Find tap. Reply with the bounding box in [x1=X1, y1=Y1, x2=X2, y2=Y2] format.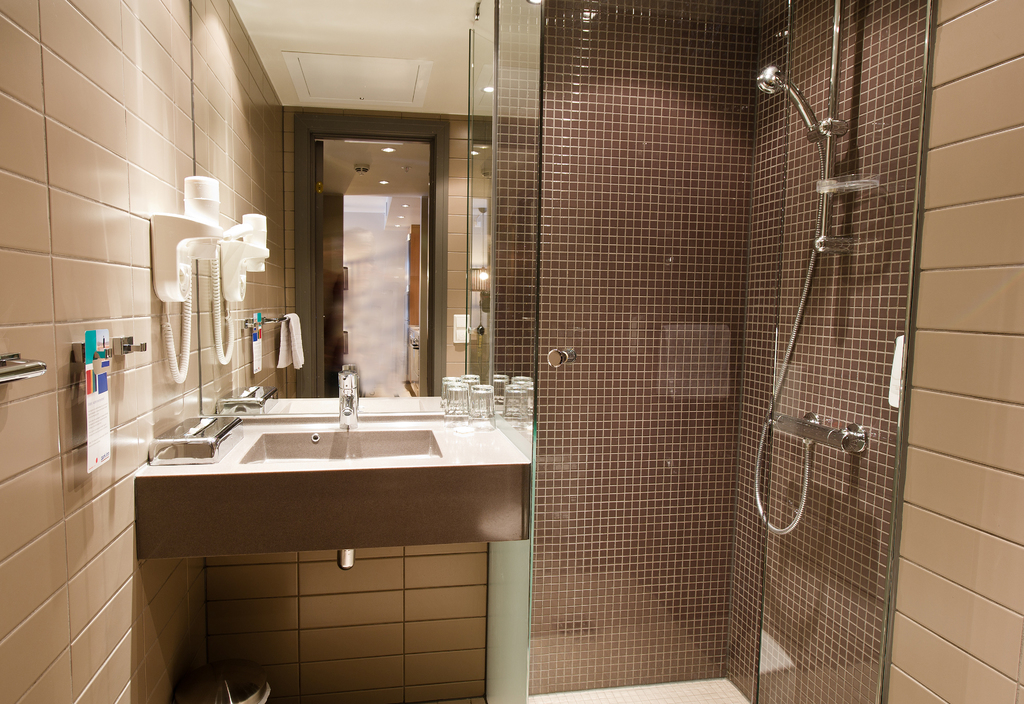
[x1=333, y1=366, x2=358, y2=423].
